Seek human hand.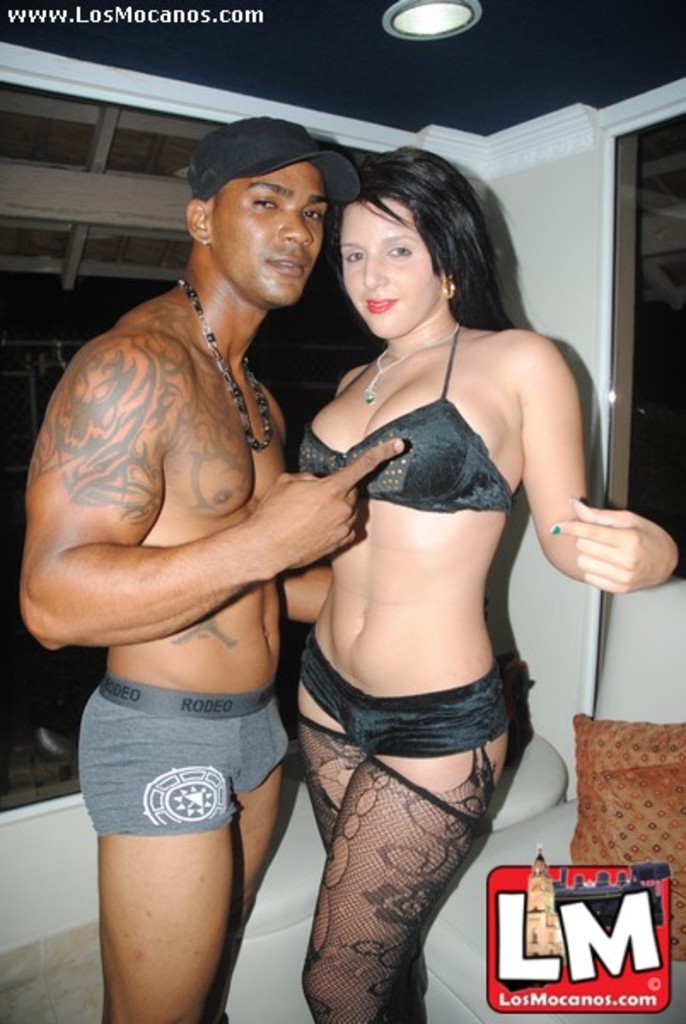
left=249, top=433, right=410, bottom=584.
